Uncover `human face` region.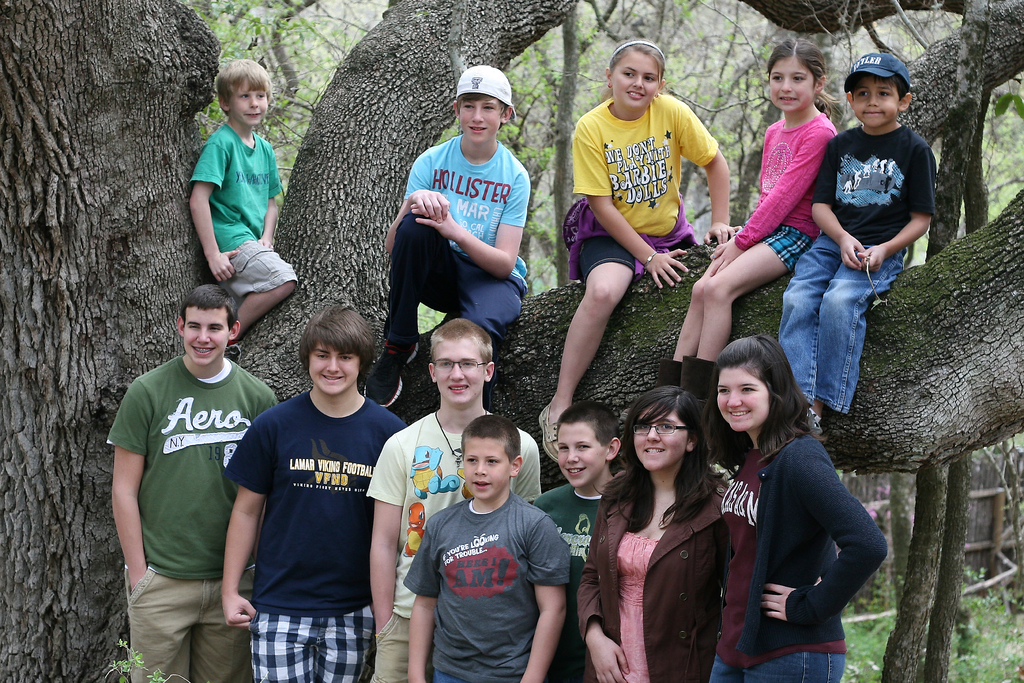
Uncovered: {"x1": 766, "y1": 57, "x2": 813, "y2": 110}.
